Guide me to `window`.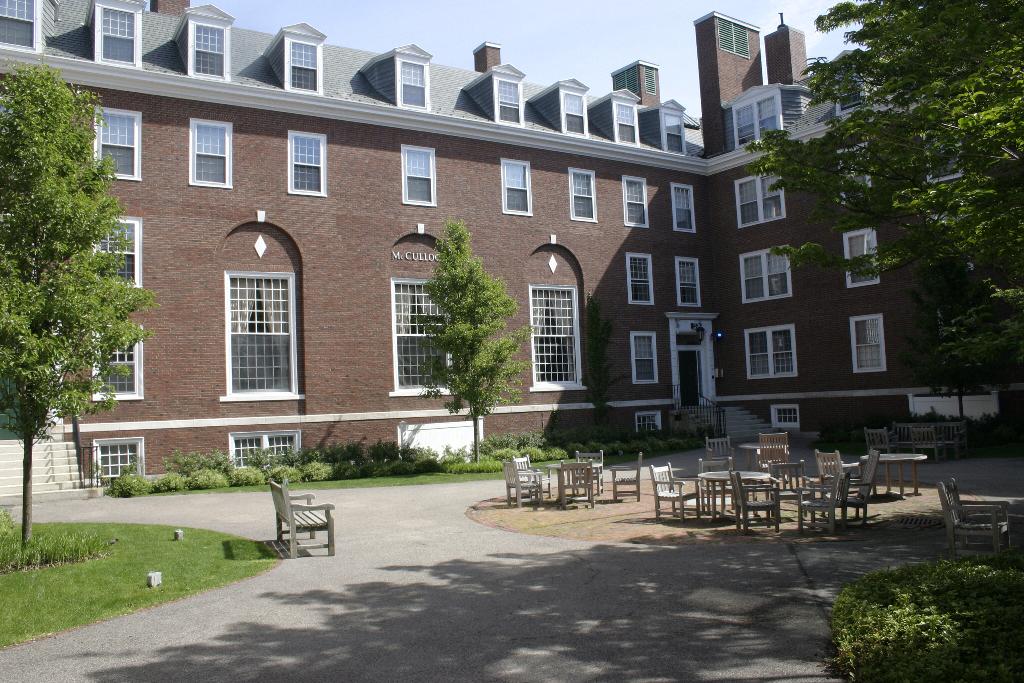
Guidance: select_region(556, 77, 591, 135).
